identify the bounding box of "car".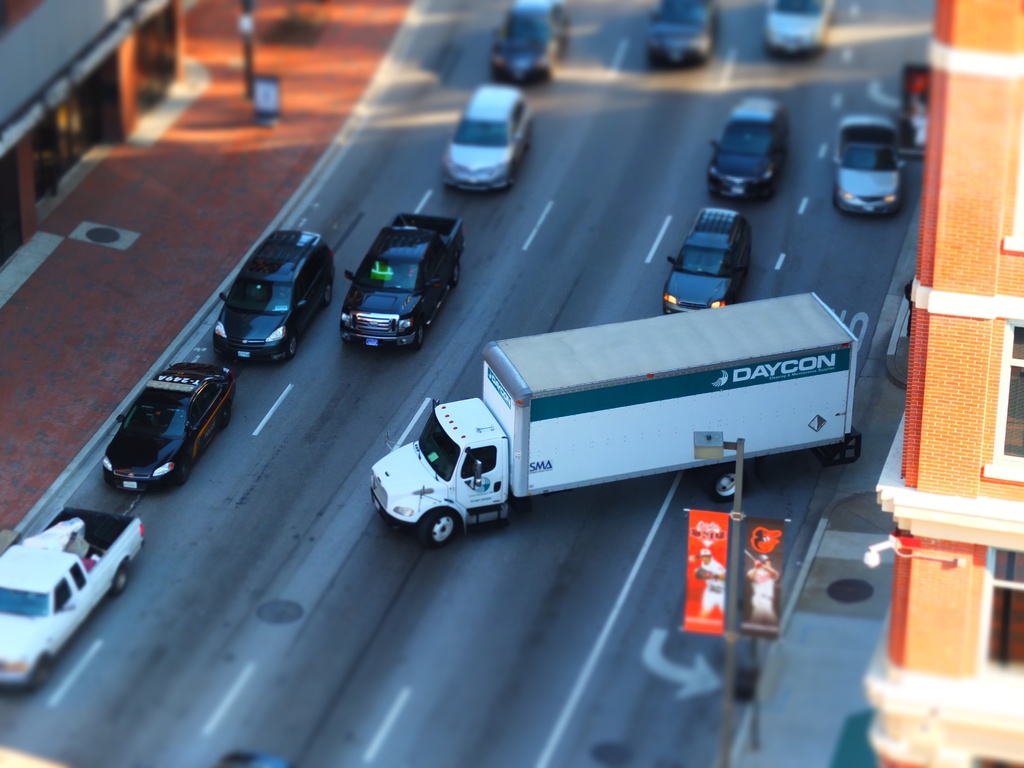
(left=99, top=353, right=237, bottom=493).
